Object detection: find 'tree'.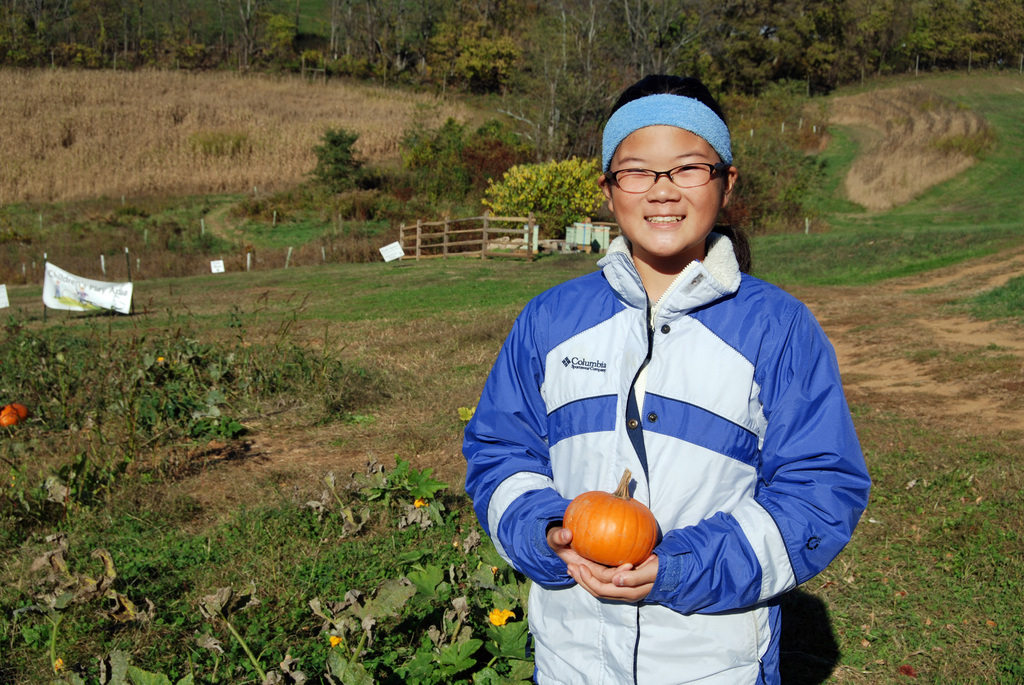
(489,162,604,232).
